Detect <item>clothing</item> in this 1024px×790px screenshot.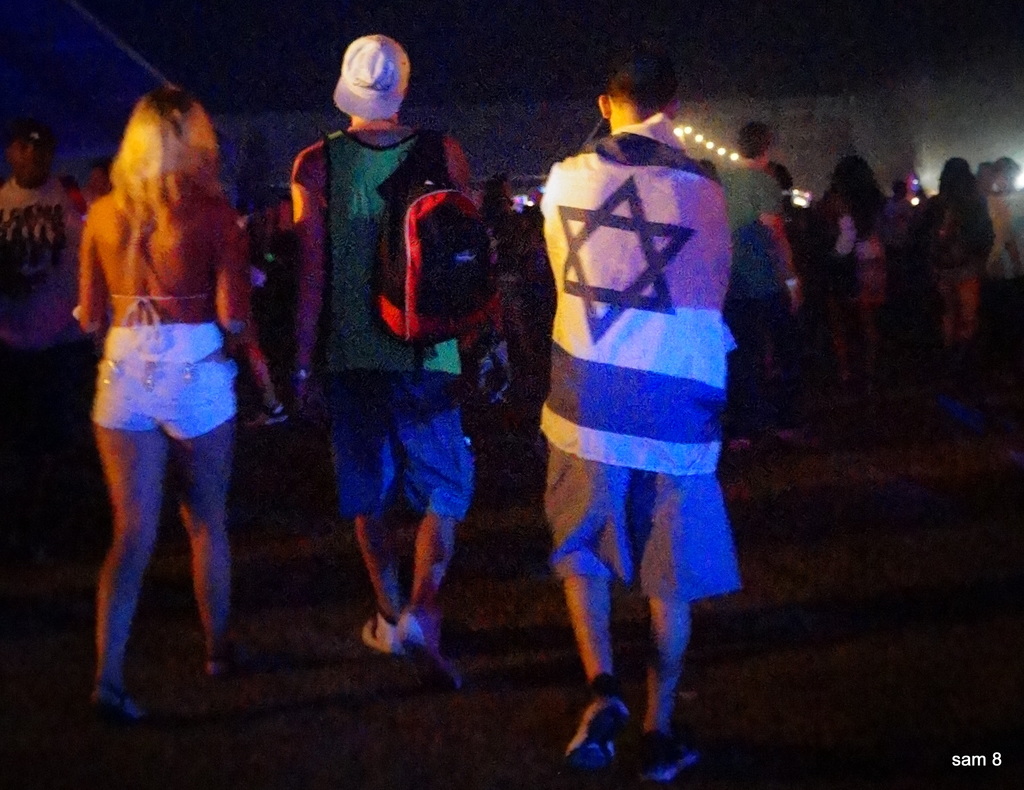
Detection: pyautogui.locateOnScreen(328, 145, 476, 522).
